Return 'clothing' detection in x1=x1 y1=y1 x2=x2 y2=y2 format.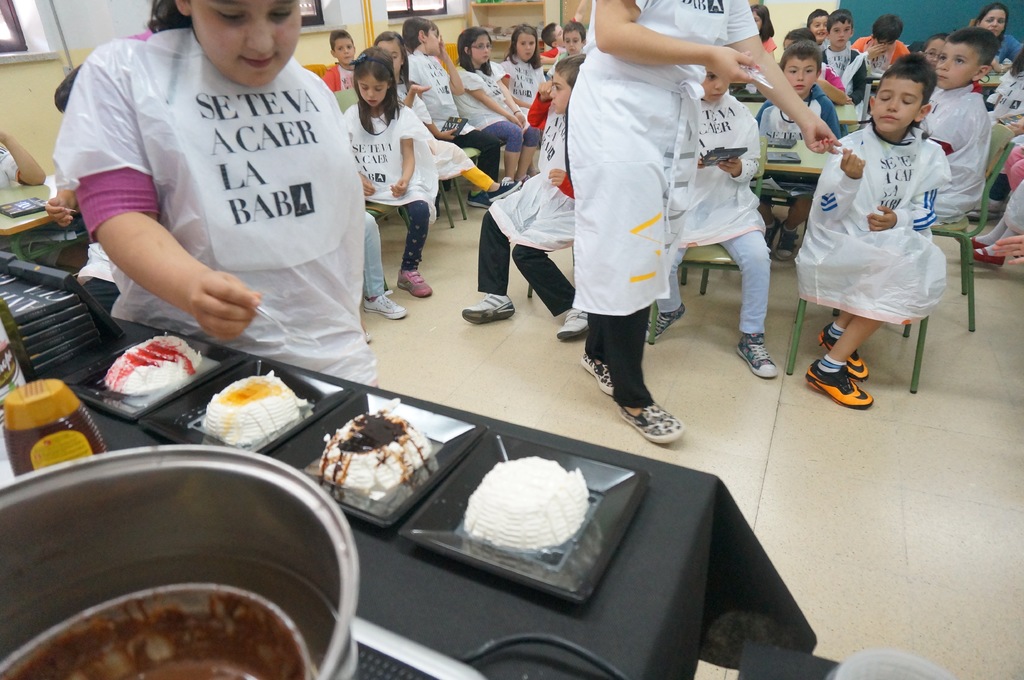
x1=324 y1=58 x2=356 y2=101.
